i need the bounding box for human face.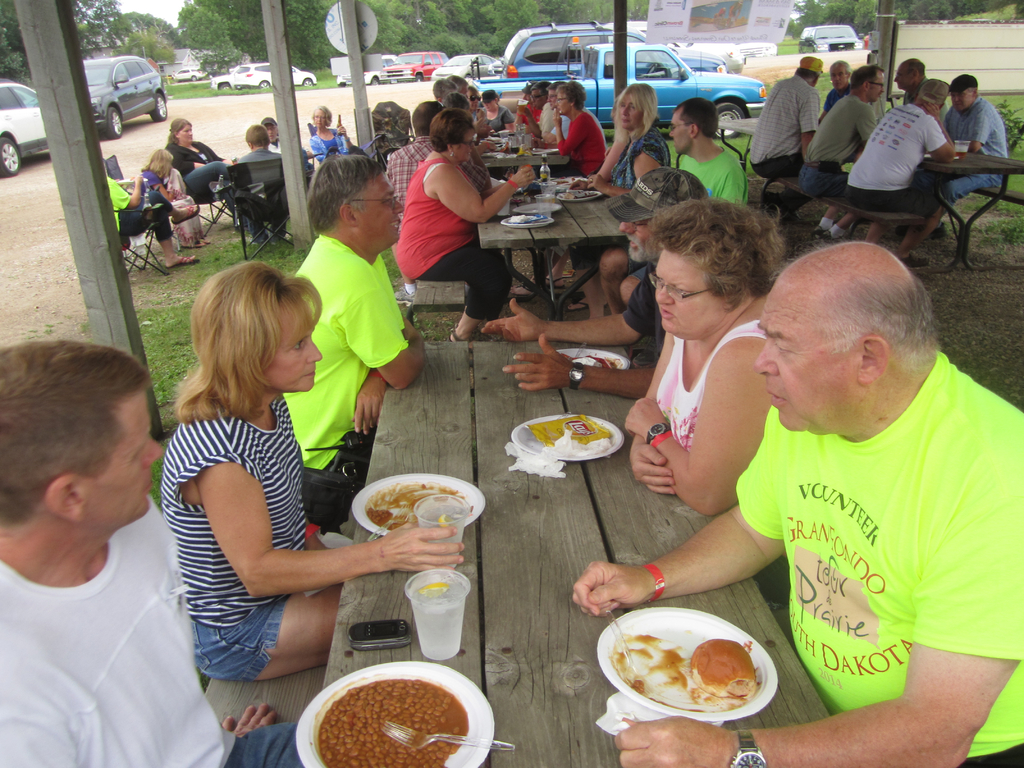
Here it is: (left=831, top=63, right=847, bottom=85).
